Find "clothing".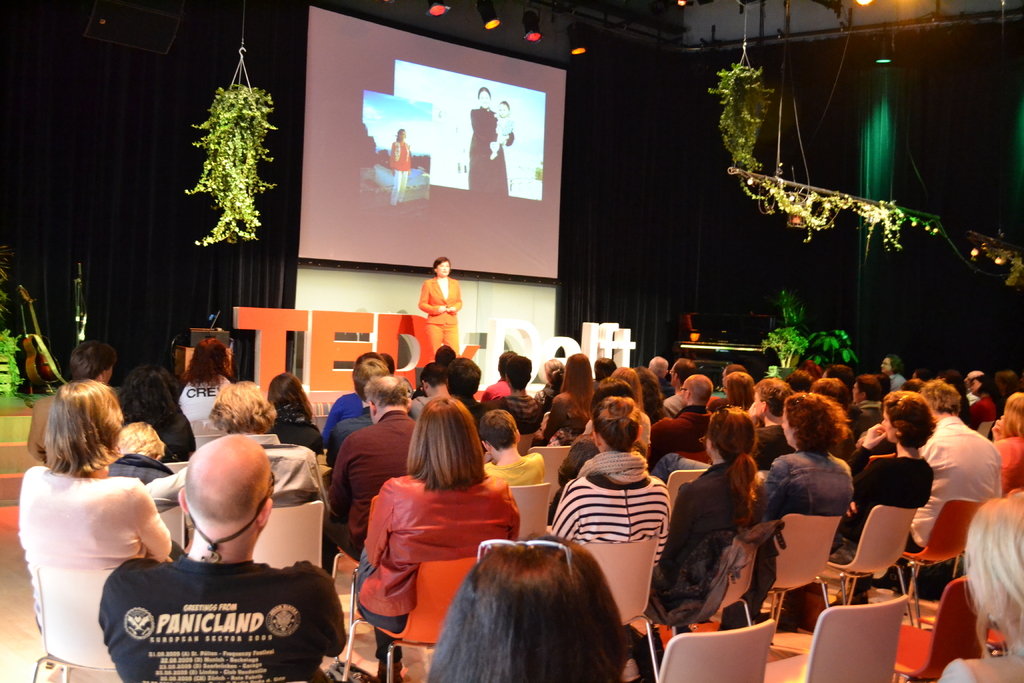
bbox=(478, 373, 512, 411).
